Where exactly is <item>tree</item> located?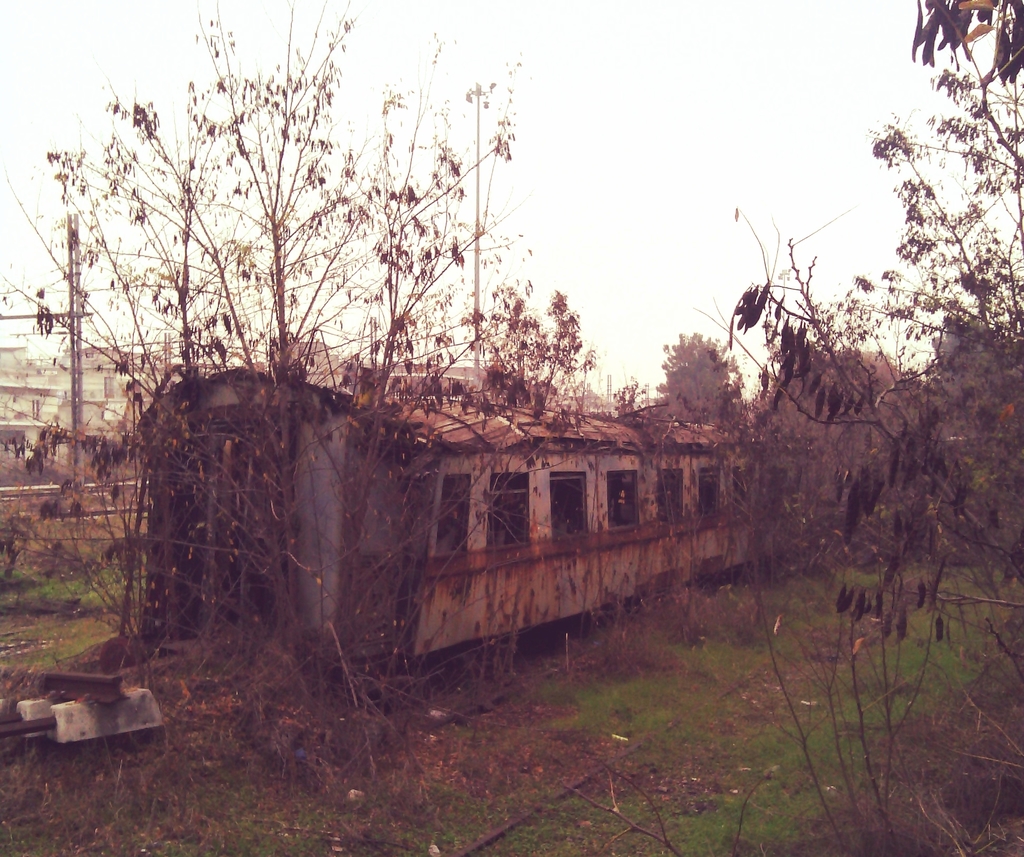
Its bounding box is x1=1, y1=0, x2=574, y2=746.
